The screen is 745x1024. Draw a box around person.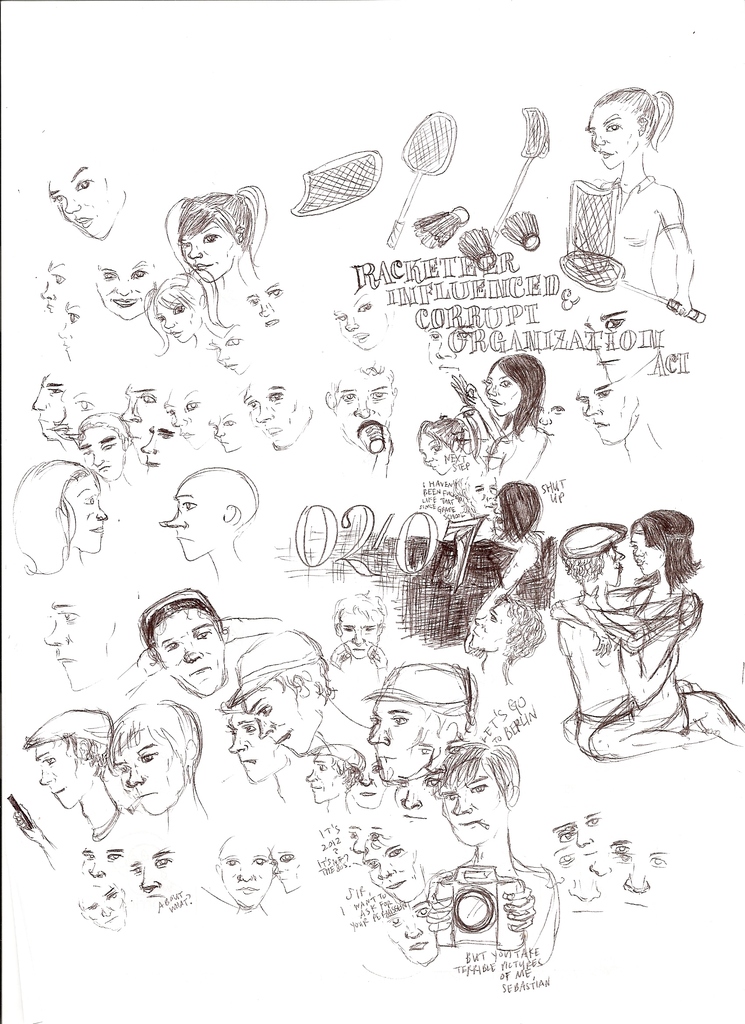
box(422, 417, 467, 474).
